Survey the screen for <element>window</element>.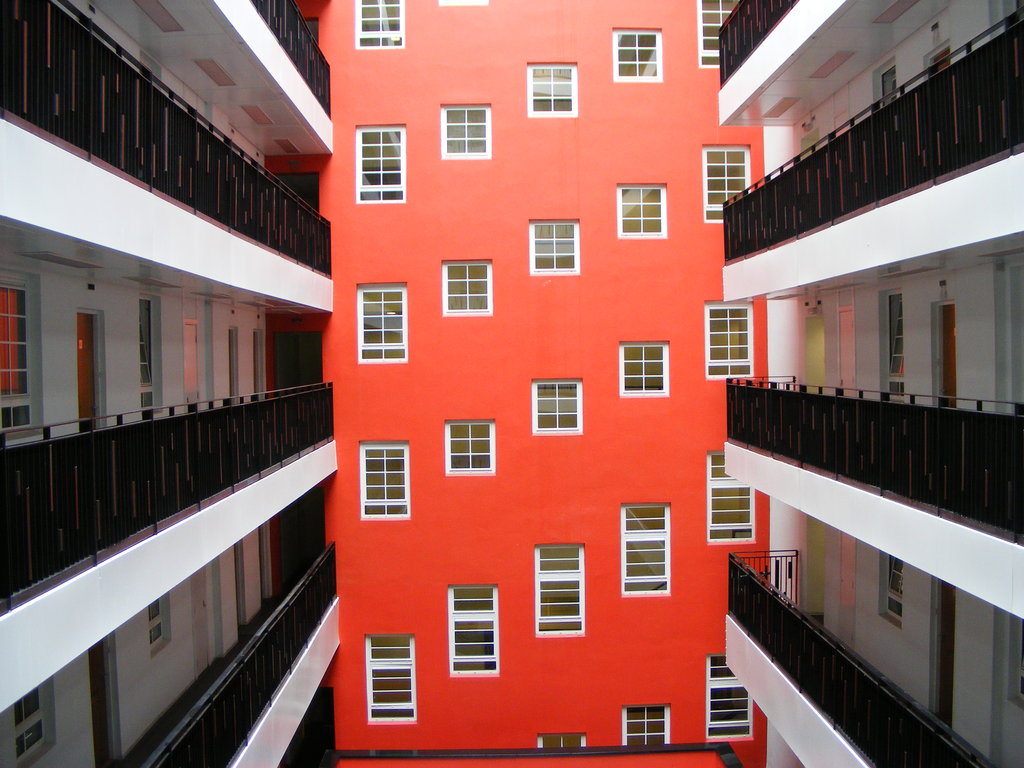
Survey found: 537,736,586,753.
